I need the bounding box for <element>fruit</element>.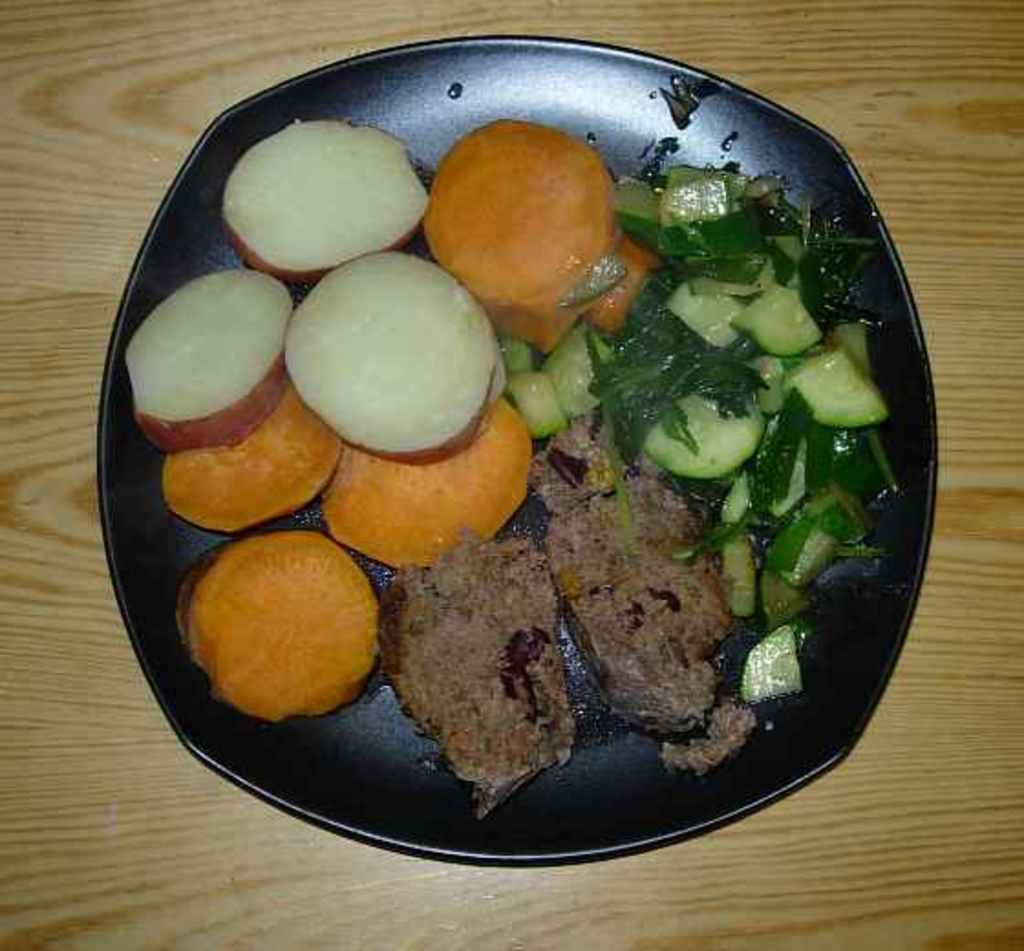
Here it is: Rect(216, 119, 421, 296).
